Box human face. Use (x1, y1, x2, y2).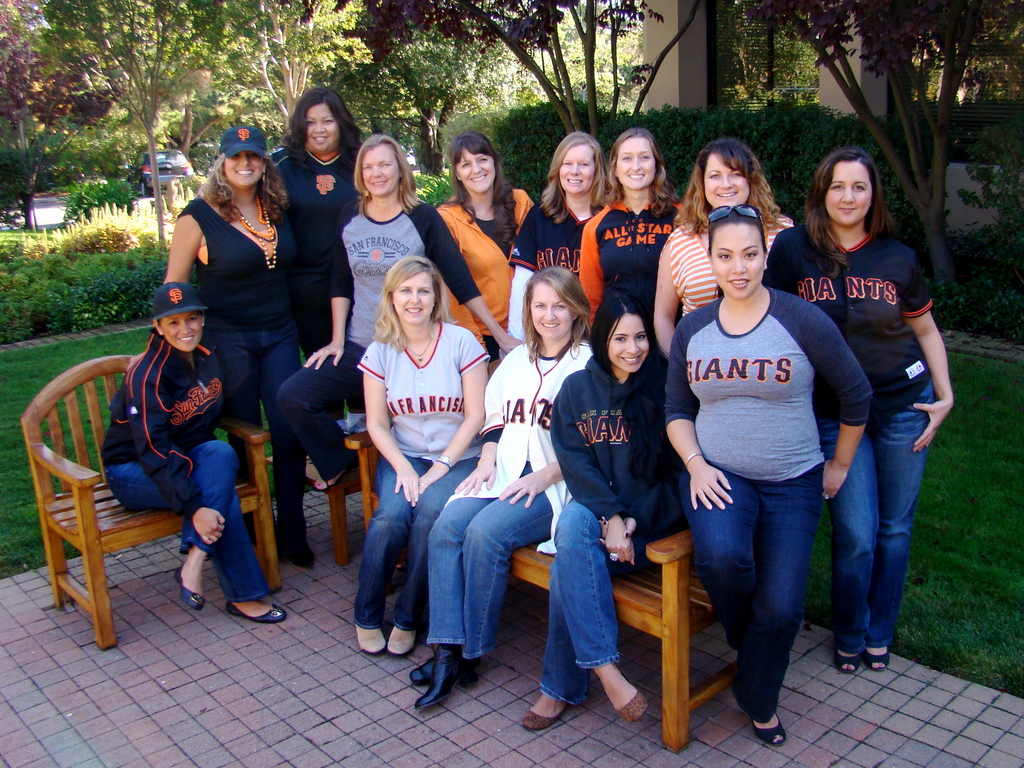
(390, 274, 434, 324).
